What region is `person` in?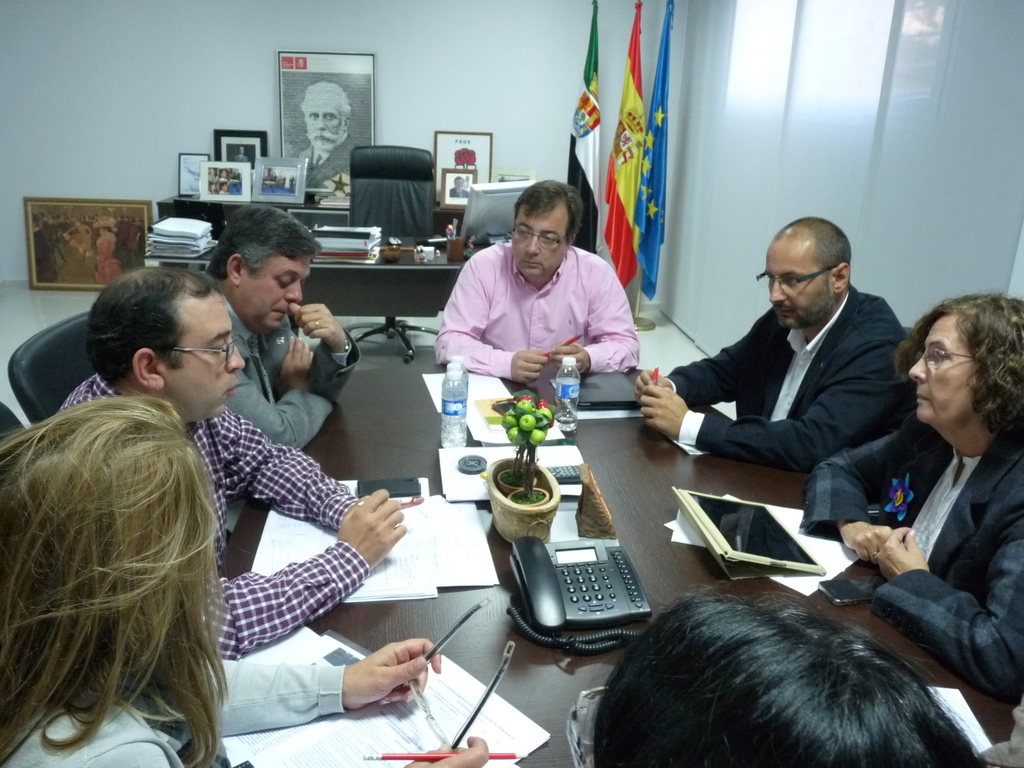
pyautogui.locateOnScreen(802, 292, 1023, 705).
